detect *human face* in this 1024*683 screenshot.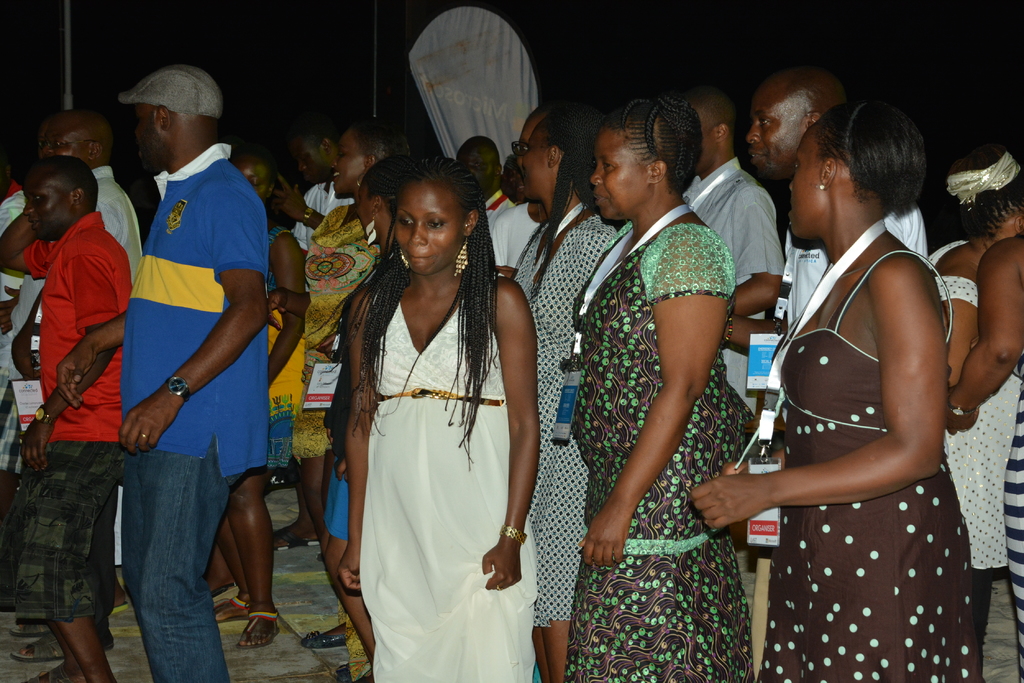
Detection: bbox=[458, 149, 496, 196].
